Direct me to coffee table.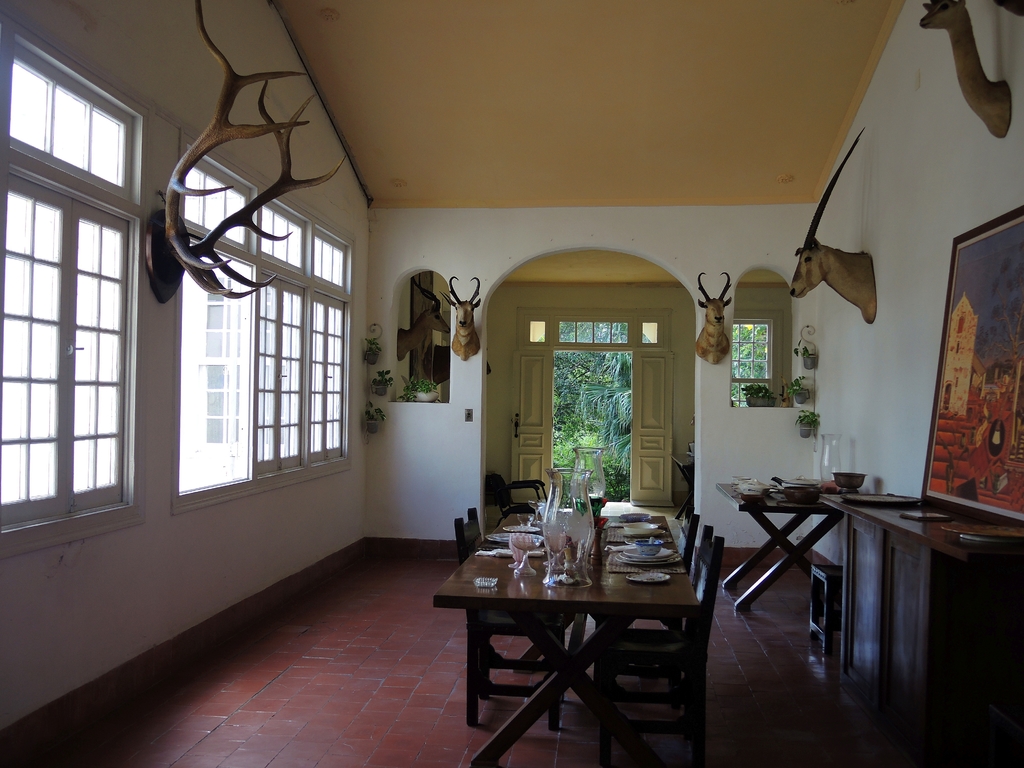
Direction: [left=445, top=502, right=726, bottom=737].
